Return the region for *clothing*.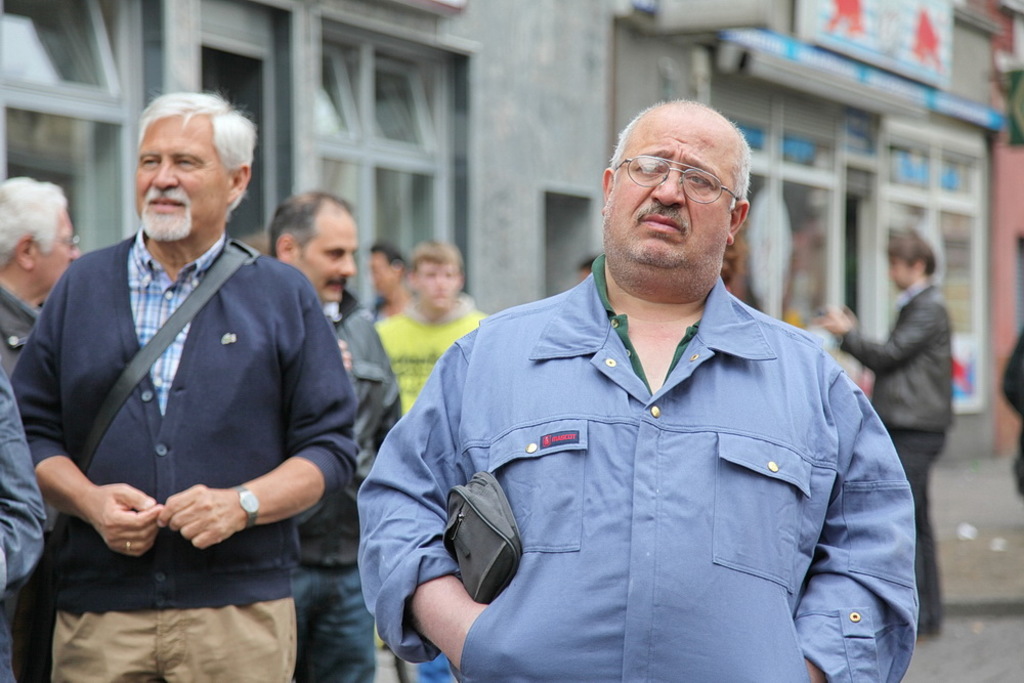
detection(0, 368, 48, 682).
